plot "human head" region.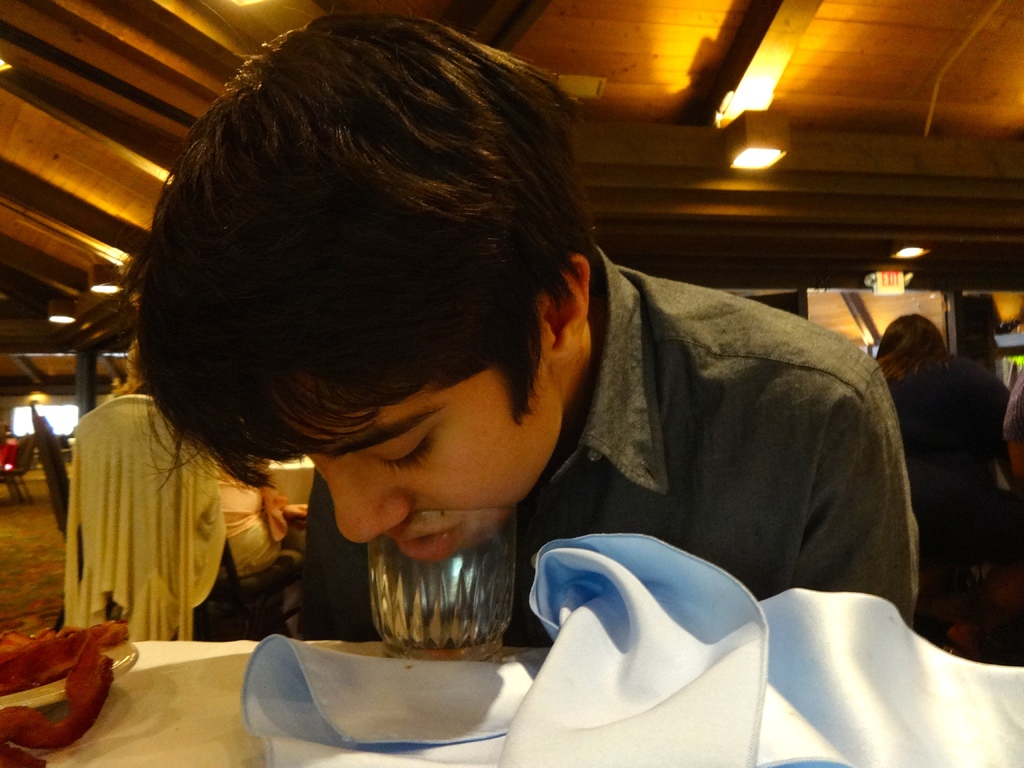
Plotted at [875, 305, 953, 422].
